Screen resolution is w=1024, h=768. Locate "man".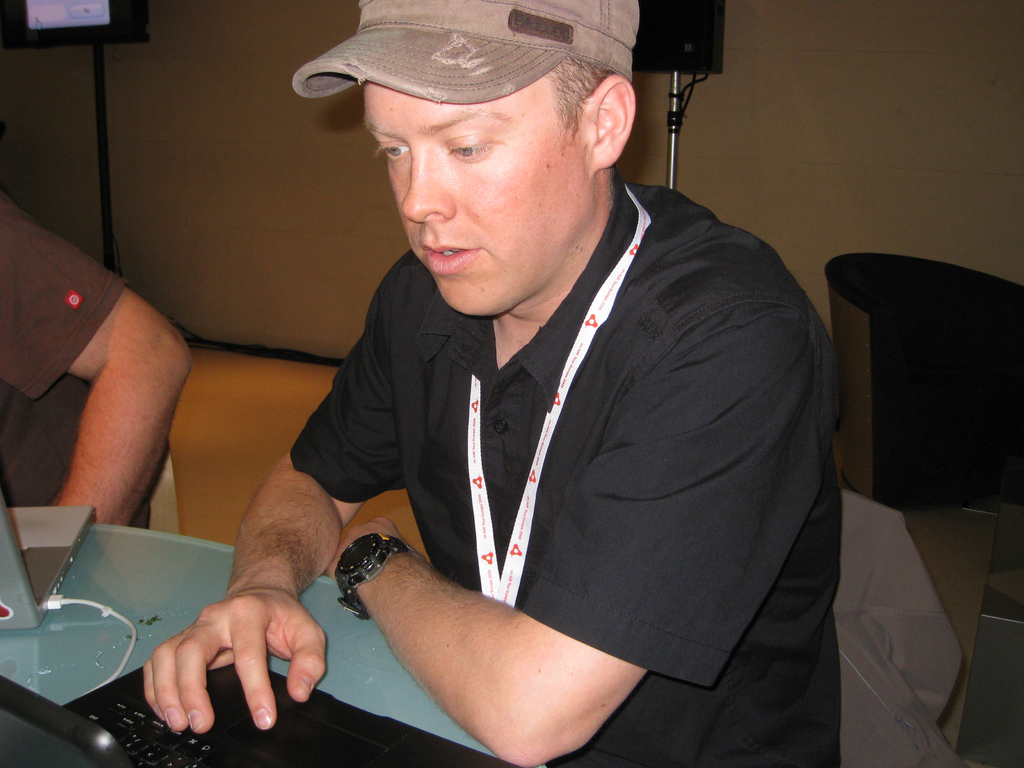
{"left": 0, "top": 200, "right": 195, "bottom": 531}.
